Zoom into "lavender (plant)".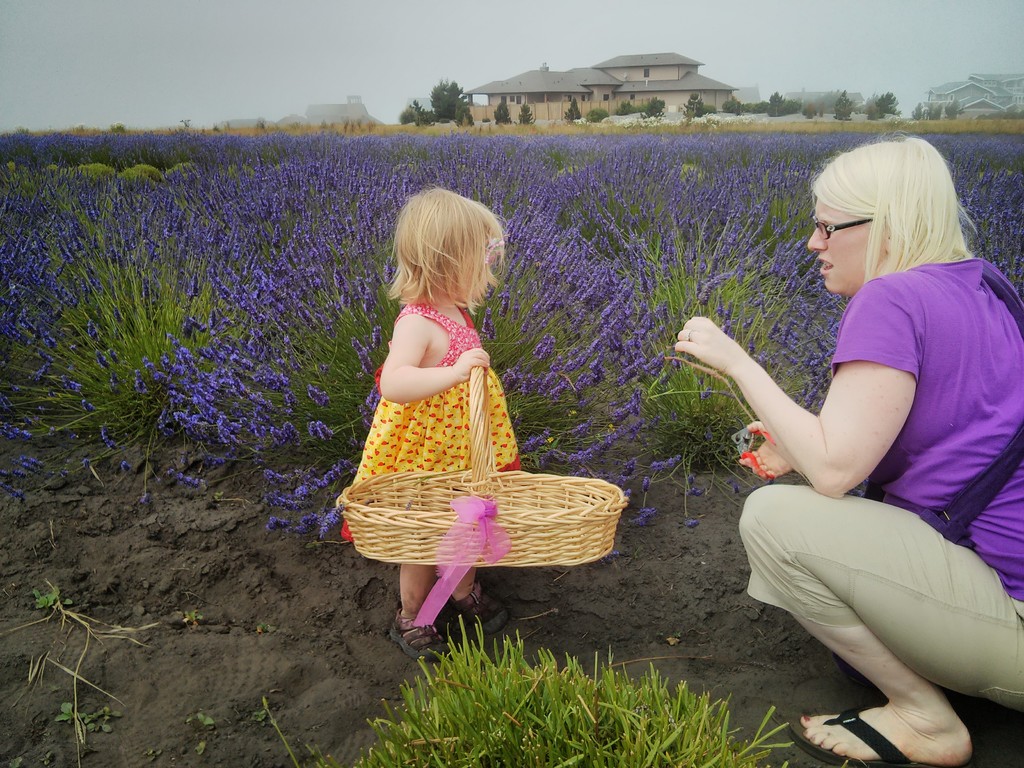
Zoom target: BBox(259, 509, 296, 527).
